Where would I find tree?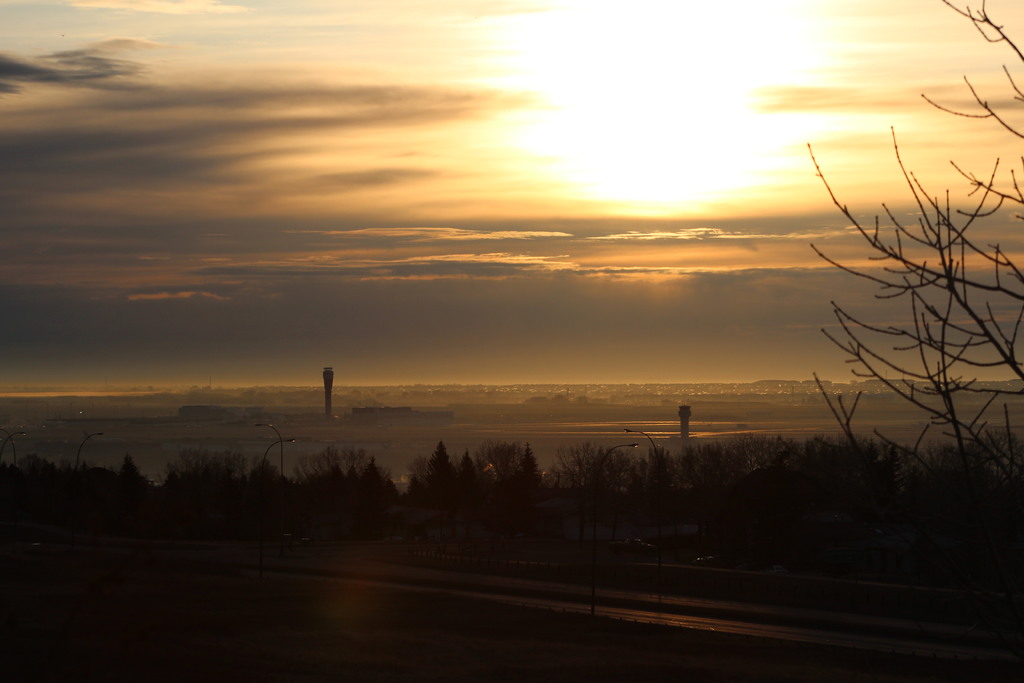
At rect(810, 0, 1023, 585).
